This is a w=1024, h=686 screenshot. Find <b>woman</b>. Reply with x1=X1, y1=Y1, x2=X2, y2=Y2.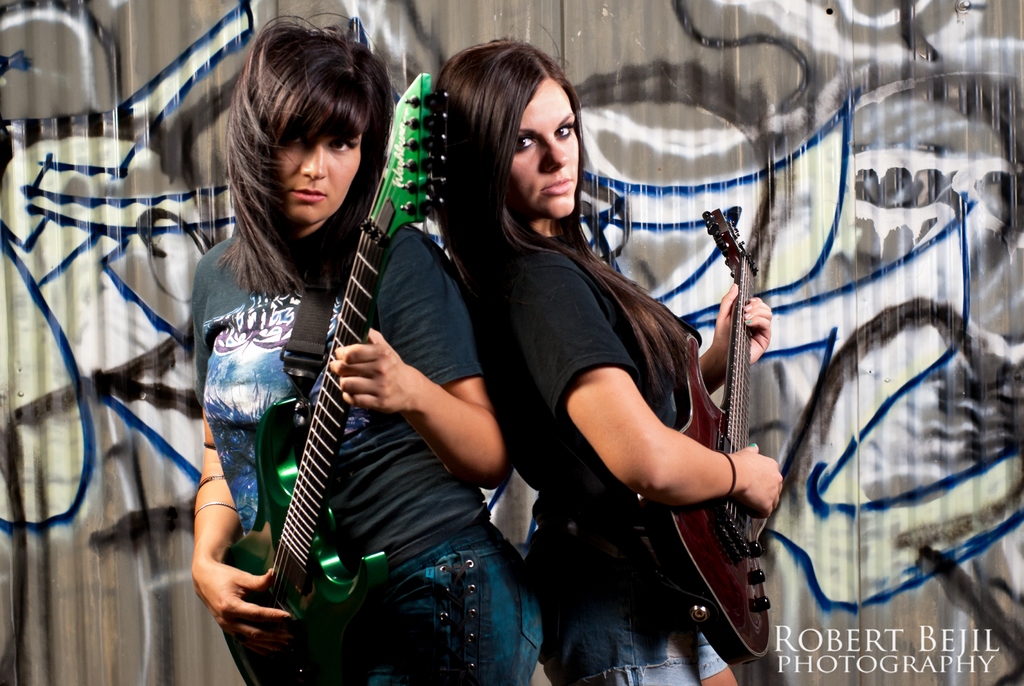
x1=424, y1=35, x2=786, y2=685.
